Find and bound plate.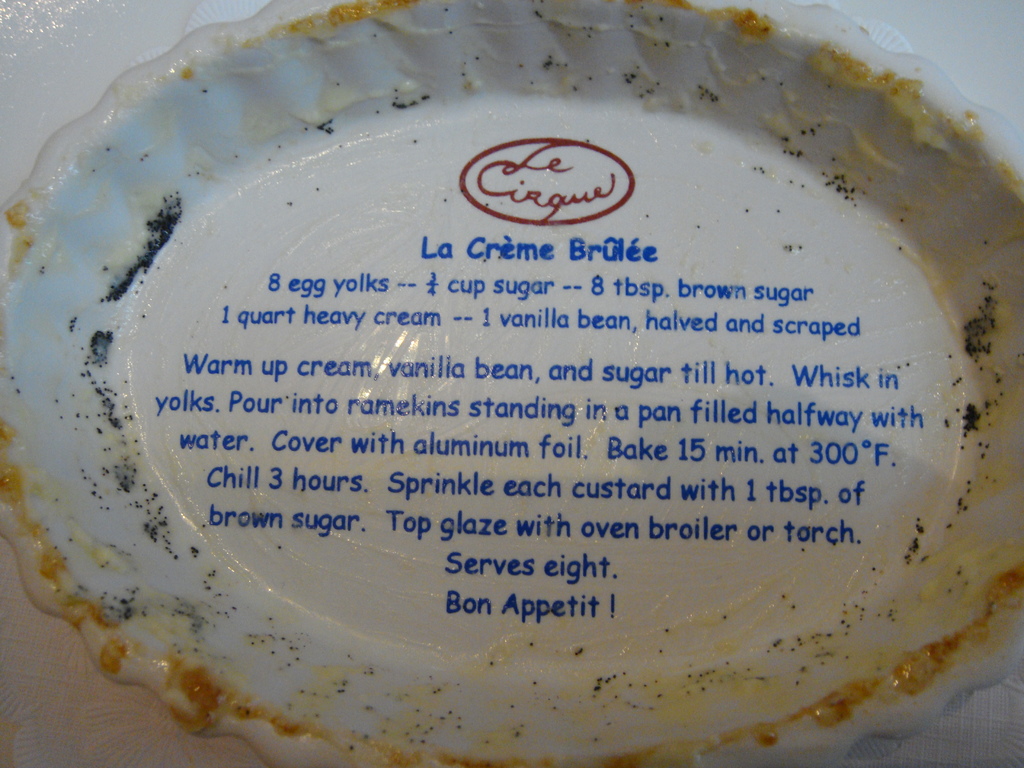
Bound: {"x1": 0, "y1": 0, "x2": 1023, "y2": 765}.
